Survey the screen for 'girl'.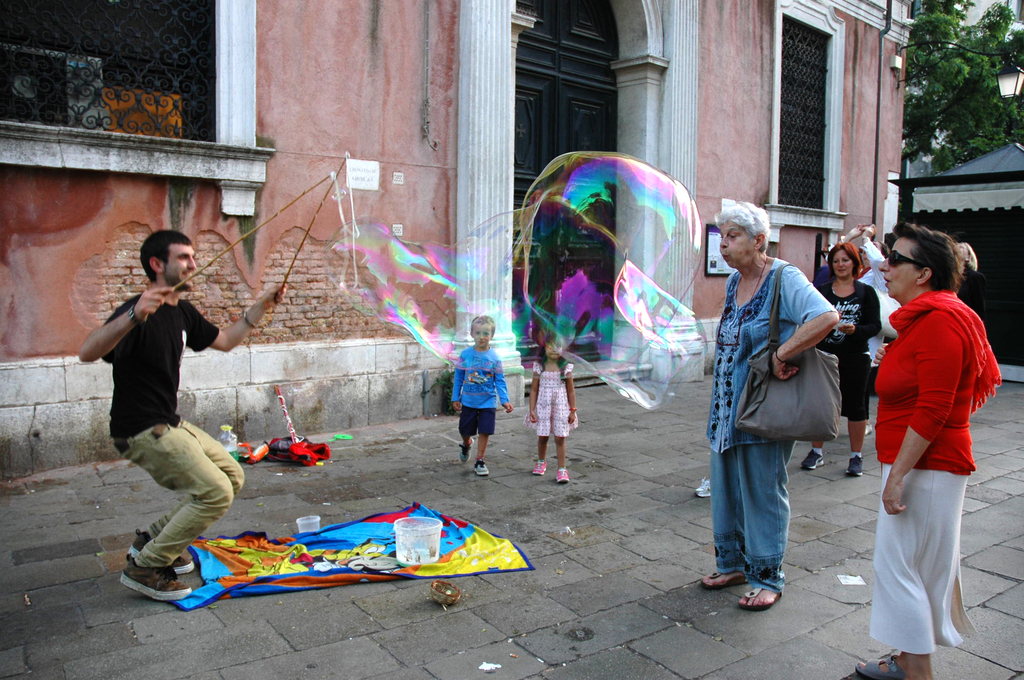
Survey found: select_region(524, 332, 579, 483).
